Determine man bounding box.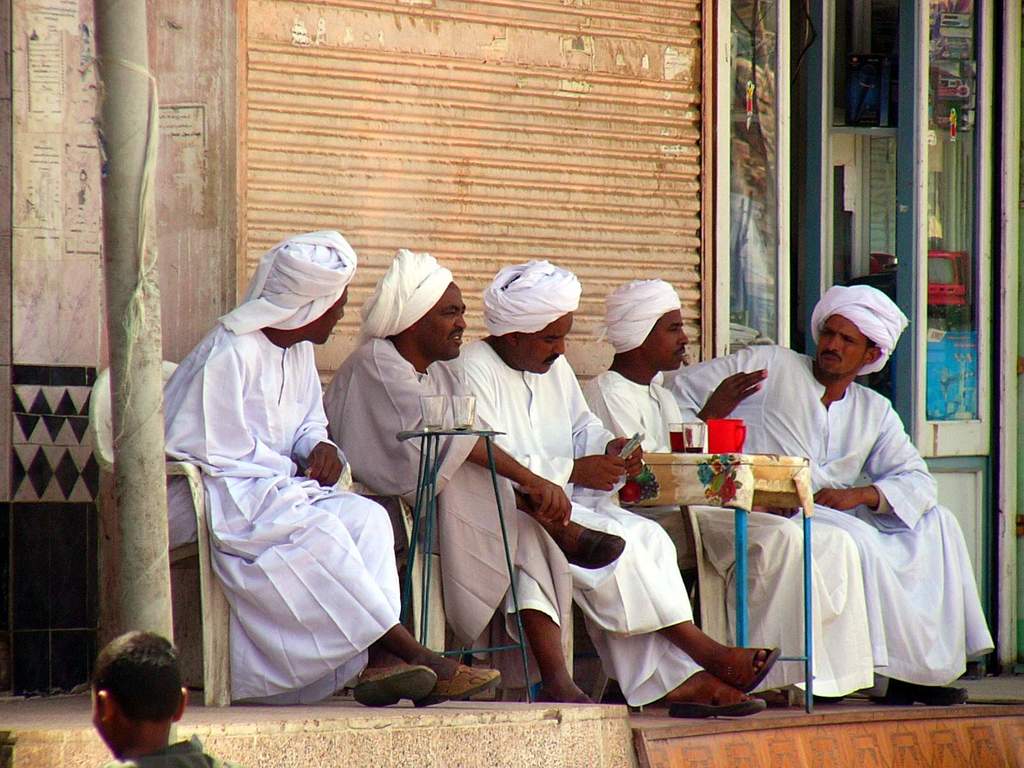
Determined: detection(324, 250, 622, 704).
